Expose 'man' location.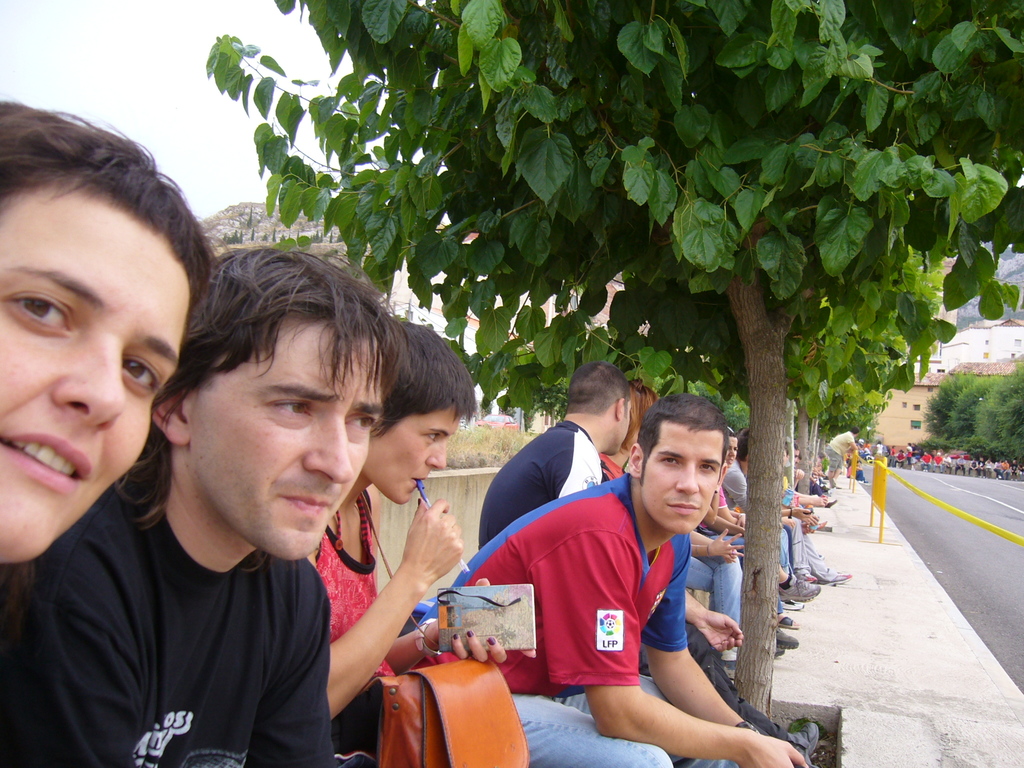
Exposed at 595 376 768 675.
